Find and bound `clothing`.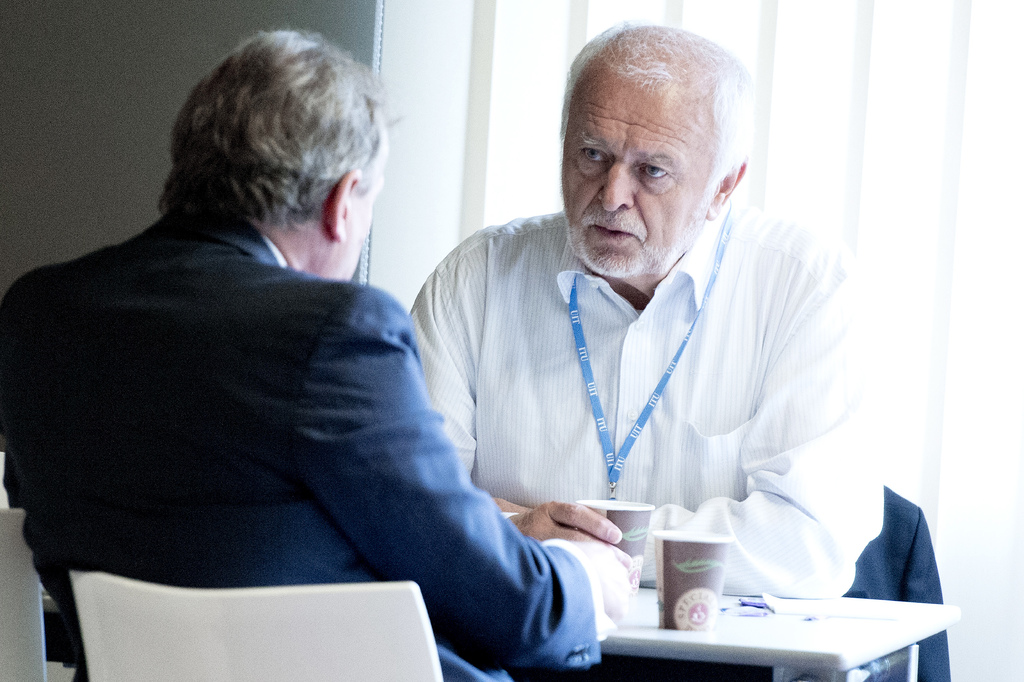
Bound: left=401, top=201, right=881, bottom=598.
